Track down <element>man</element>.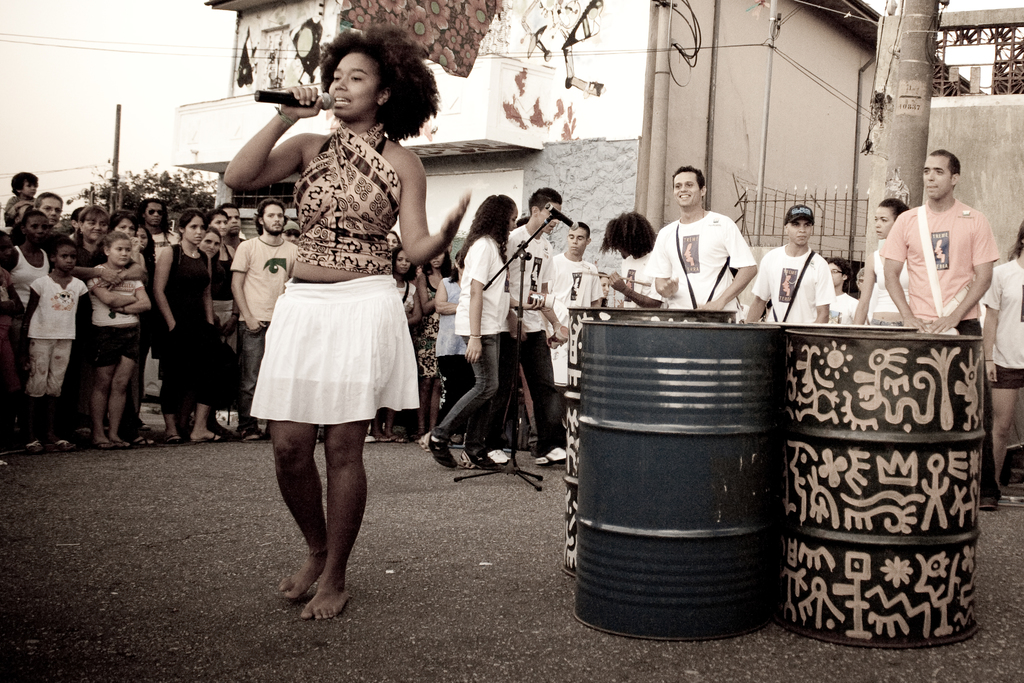
Tracked to [left=132, top=199, right=181, bottom=400].
